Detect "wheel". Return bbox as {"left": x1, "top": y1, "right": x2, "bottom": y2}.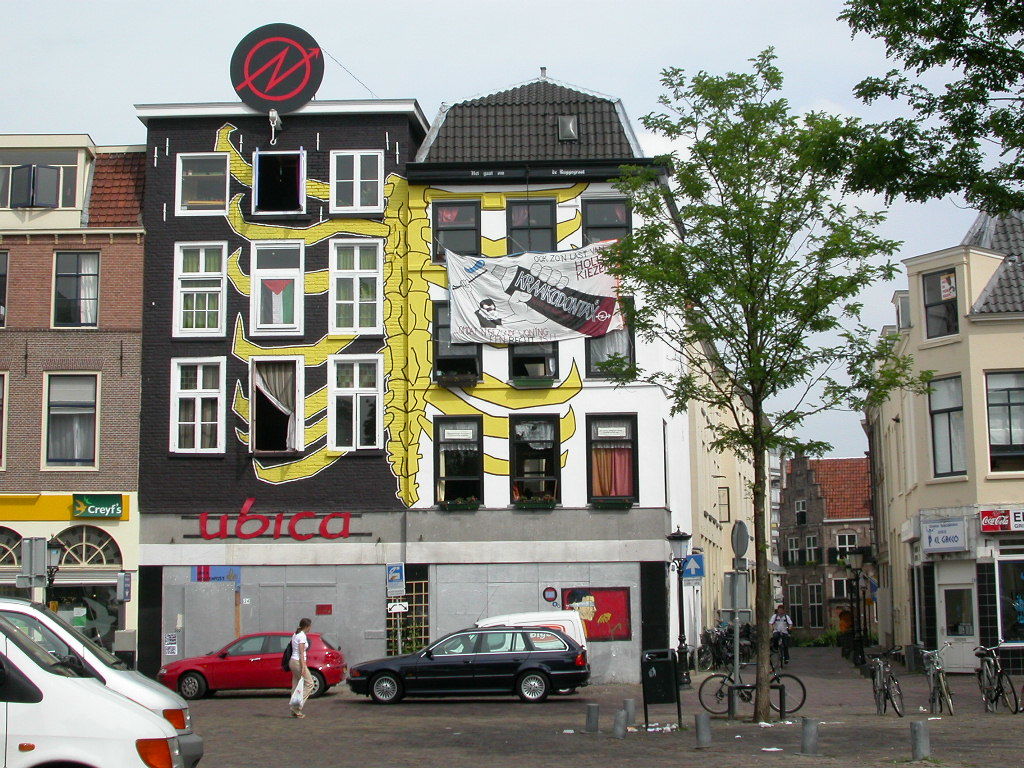
{"left": 517, "top": 669, "right": 552, "bottom": 704}.
